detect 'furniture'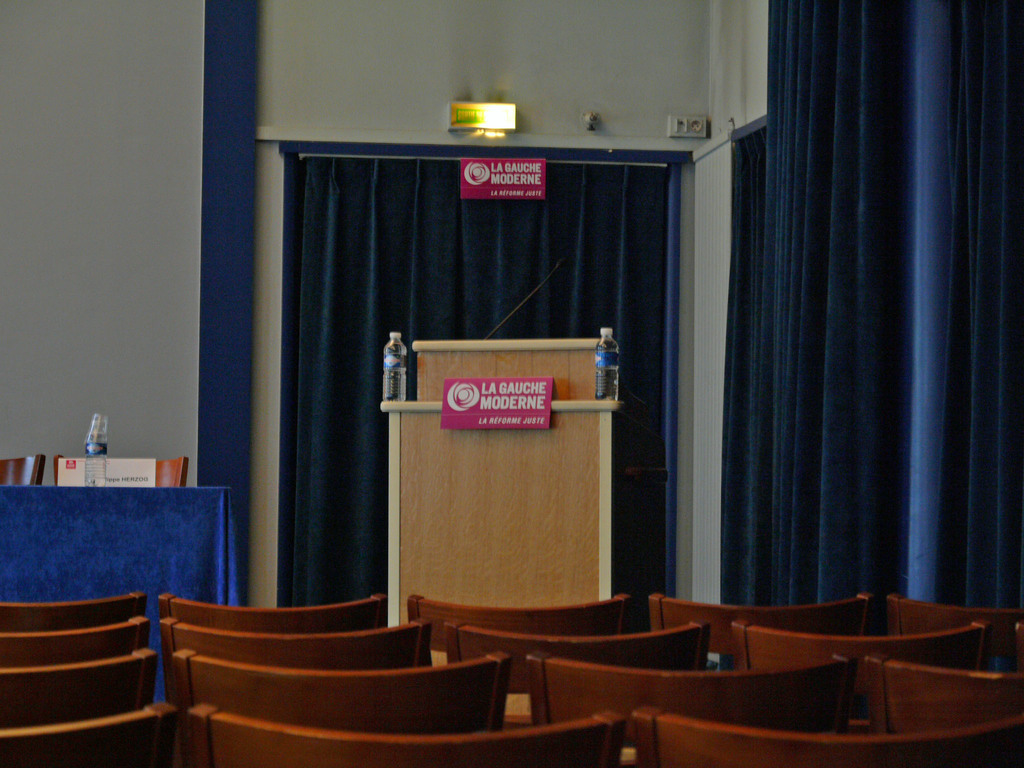
(left=381, top=341, right=625, bottom=632)
